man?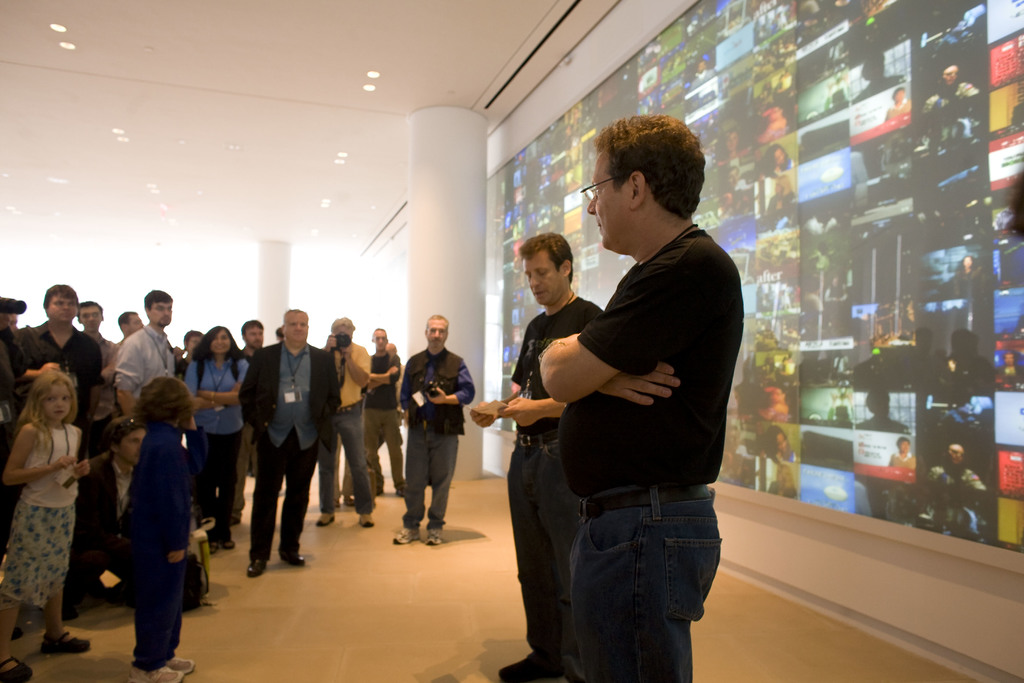
pyautogui.locateOnScreen(115, 286, 177, 425)
